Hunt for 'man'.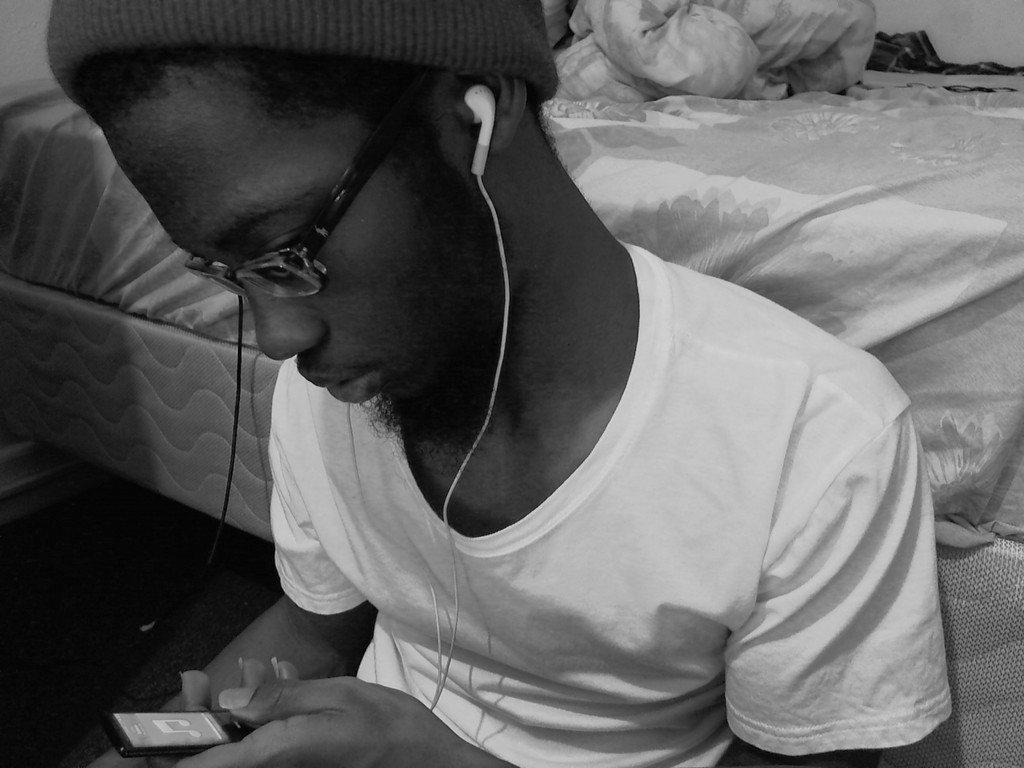
Hunted down at (67, 0, 974, 756).
